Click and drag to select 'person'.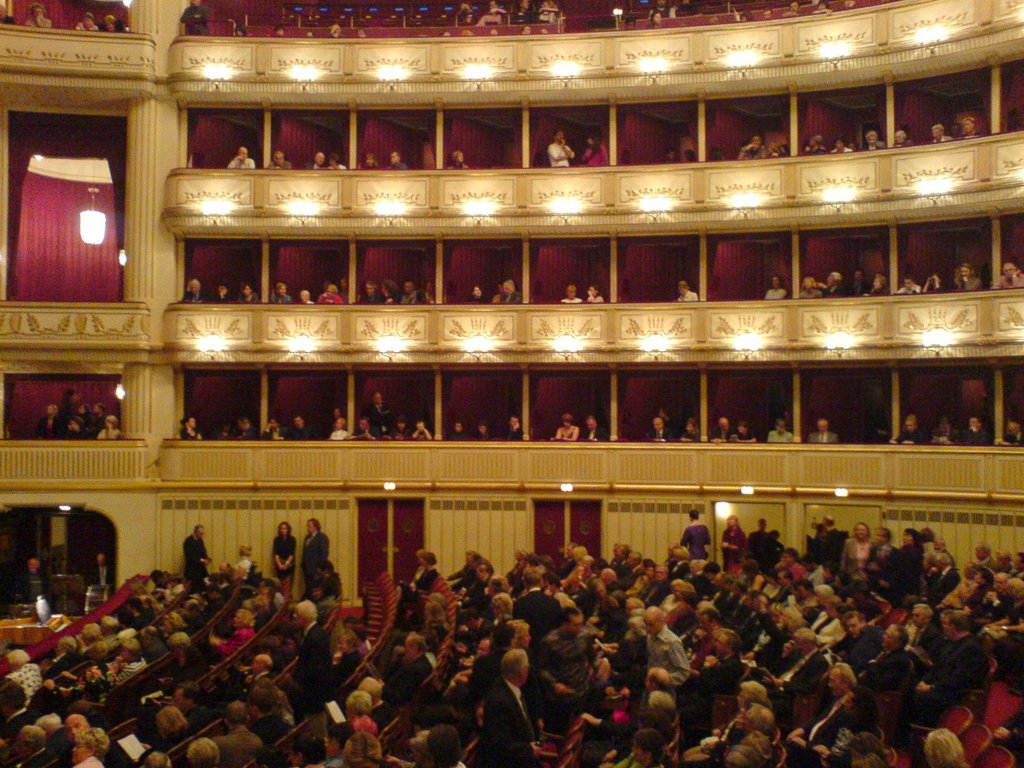
Selection: Rect(99, 15, 125, 35).
